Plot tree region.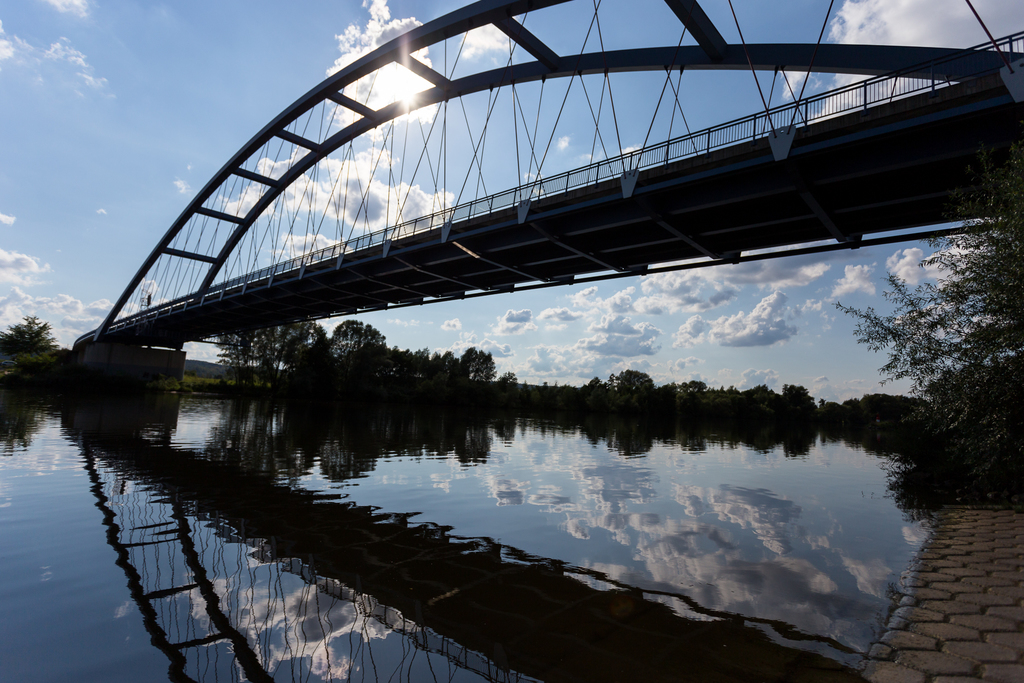
Plotted at 0,312,69,382.
